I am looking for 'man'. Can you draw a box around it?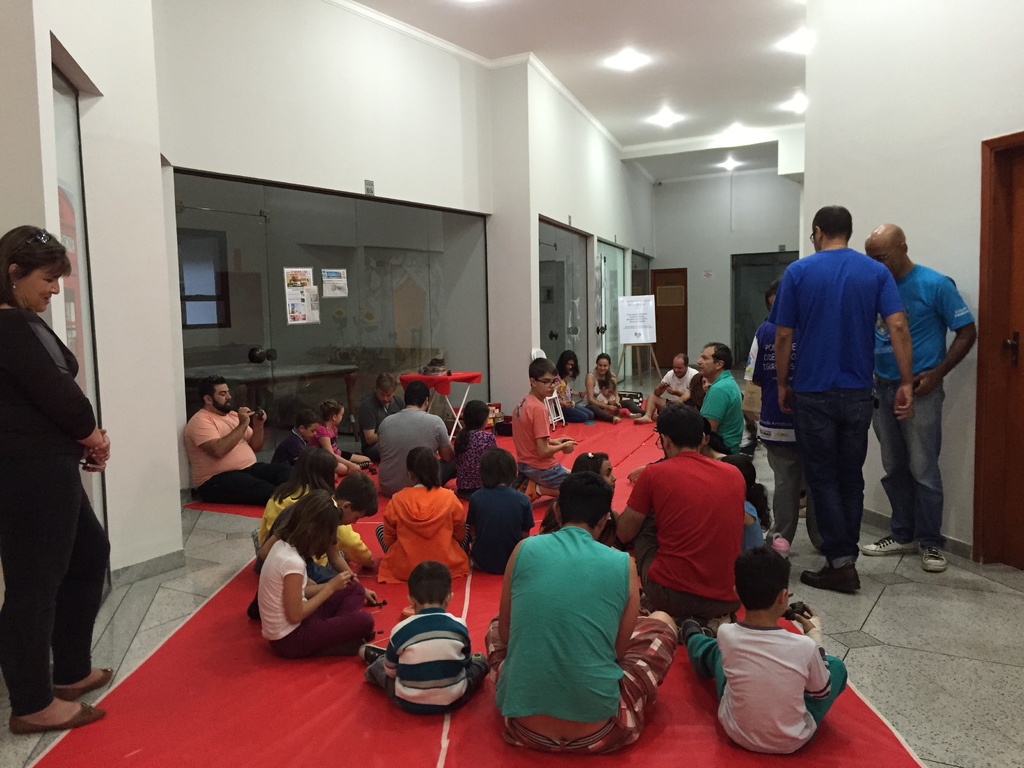
Sure, the bounding box is select_region(376, 382, 452, 496).
